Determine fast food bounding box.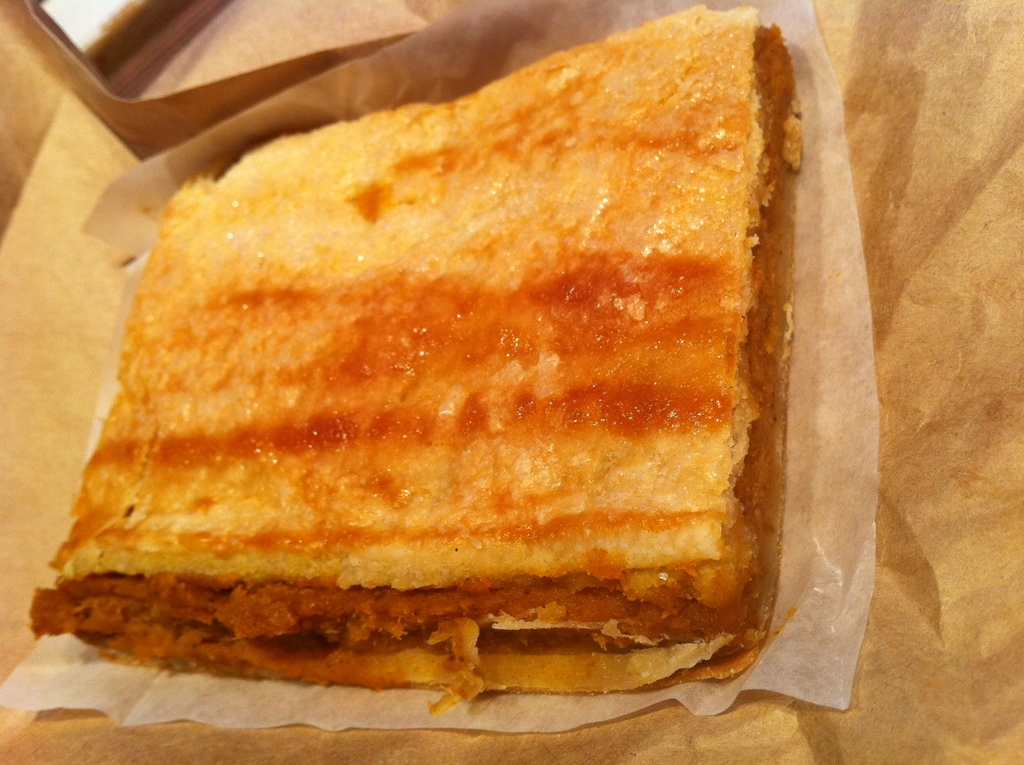
Determined: Rect(32, 6, 842, 703).
